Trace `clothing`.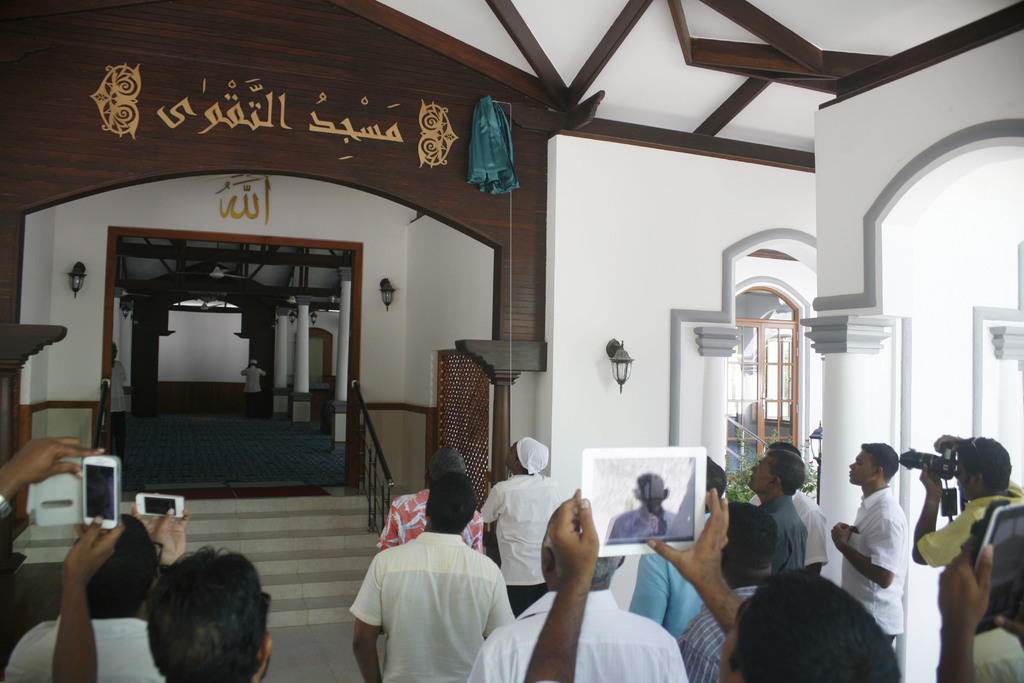
Traced to {"x1": 345, "y1": 509, "x2": 520, "y2": 672}.
